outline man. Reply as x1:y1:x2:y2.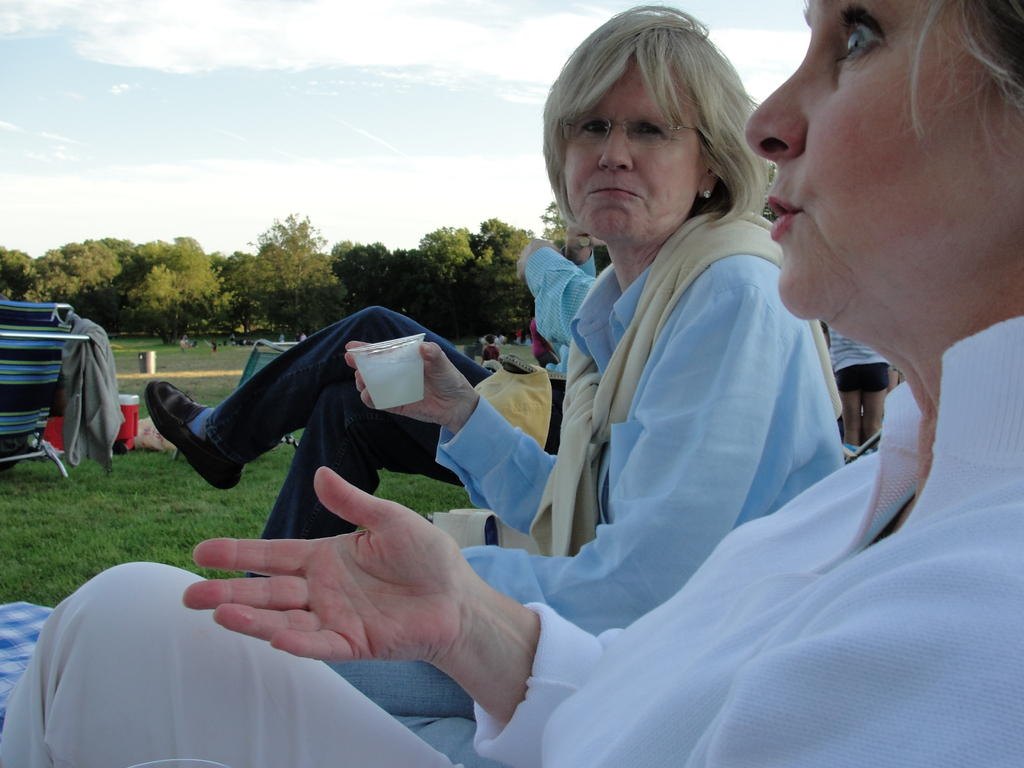
131:225:602:577.
